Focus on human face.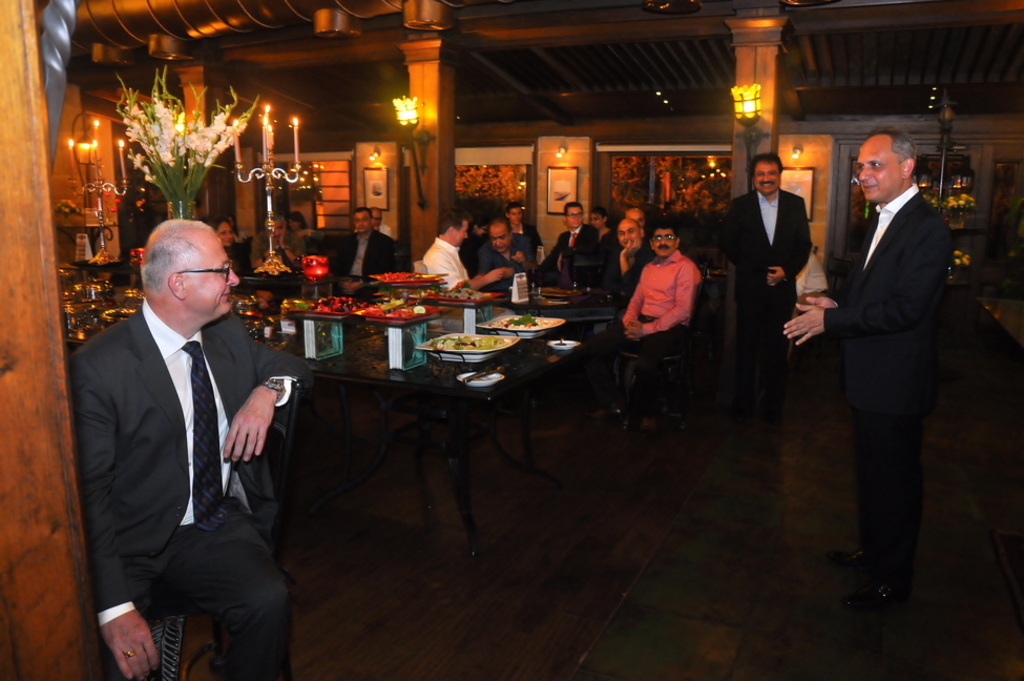
Focused at x1=460 y1=220 x2=471 y2=245.
